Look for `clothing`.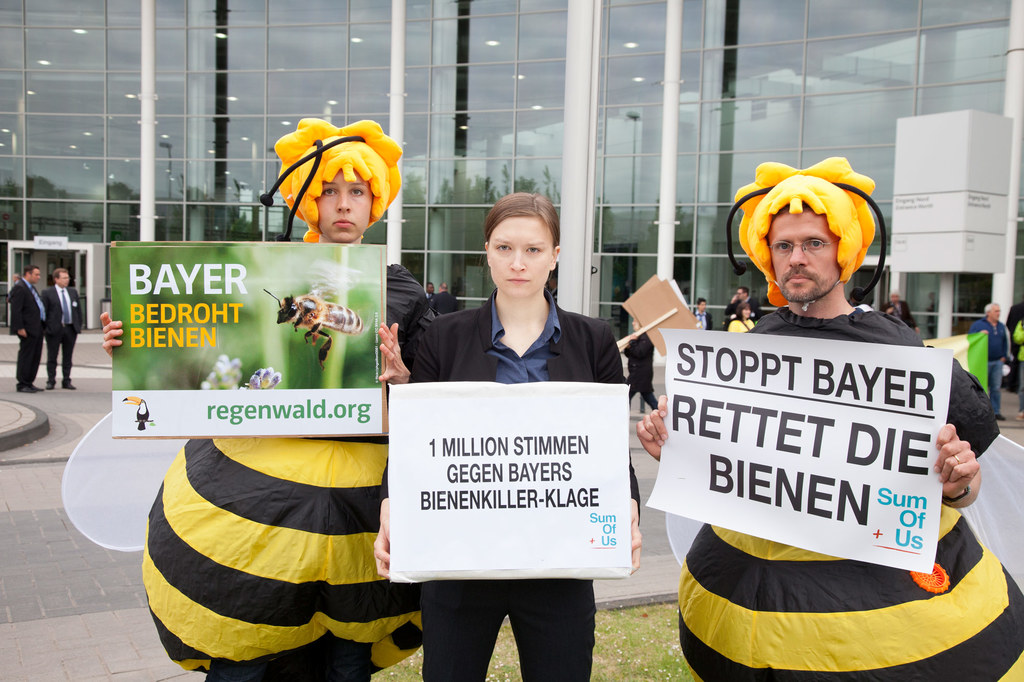
Found: 692/308/716/336.
